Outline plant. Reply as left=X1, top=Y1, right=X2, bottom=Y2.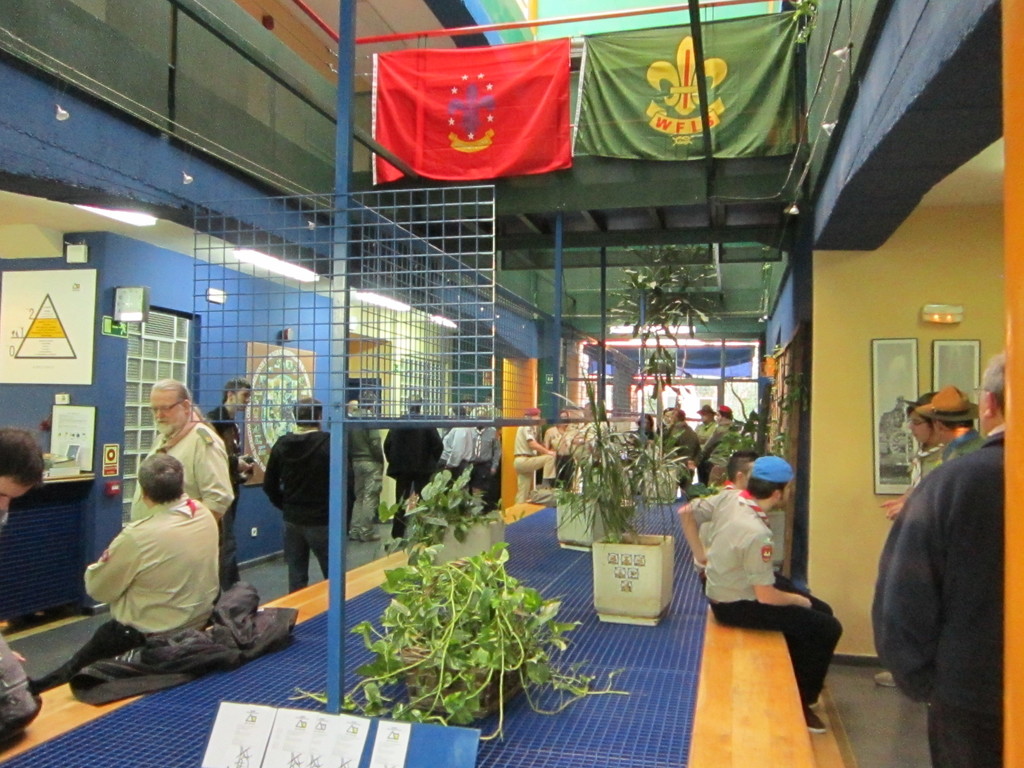
left=627, top=410, right=712, bottom=503.
